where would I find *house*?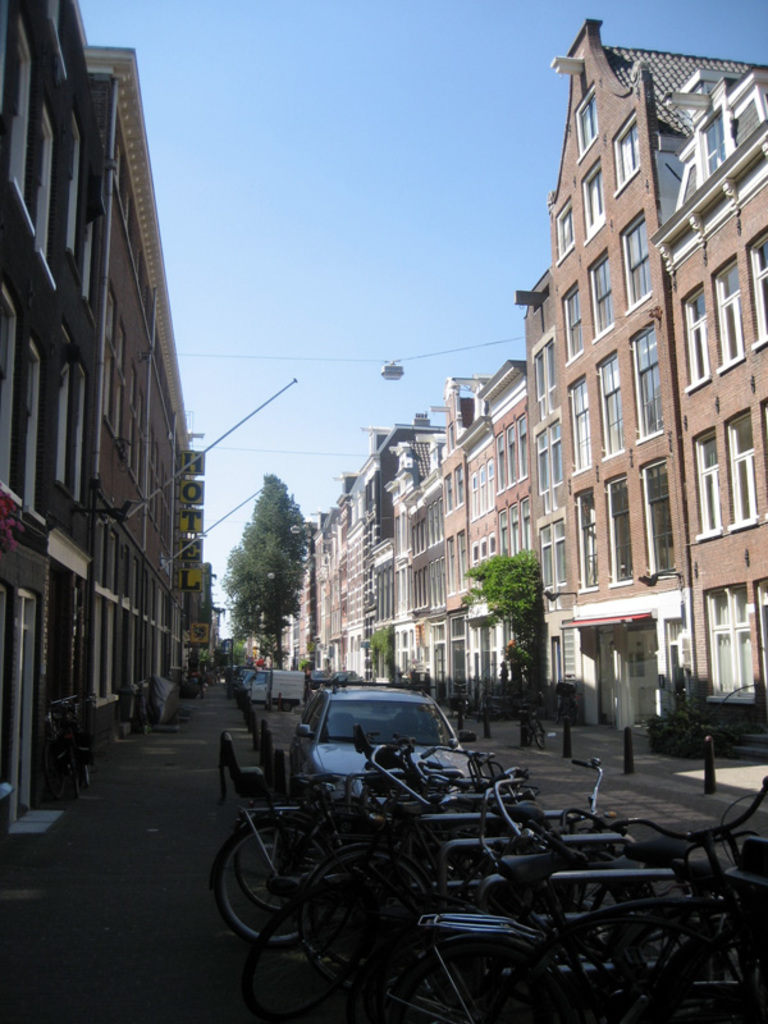
At rect(408, 442, 467, 701).
